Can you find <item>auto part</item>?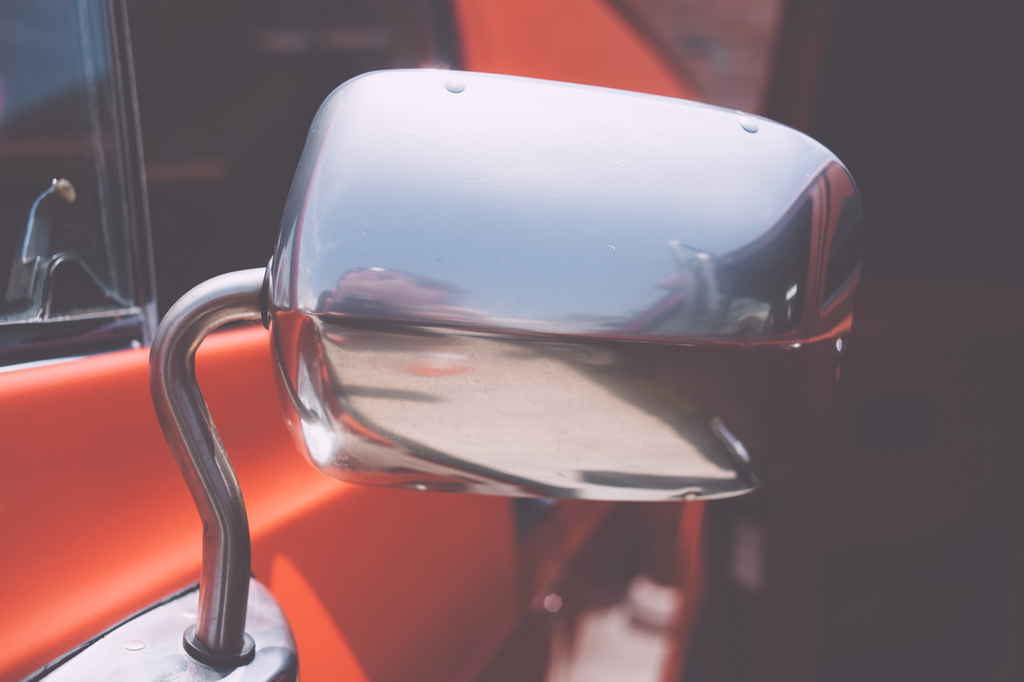
Yes, bounding box: (0, 0, 802, 681).
